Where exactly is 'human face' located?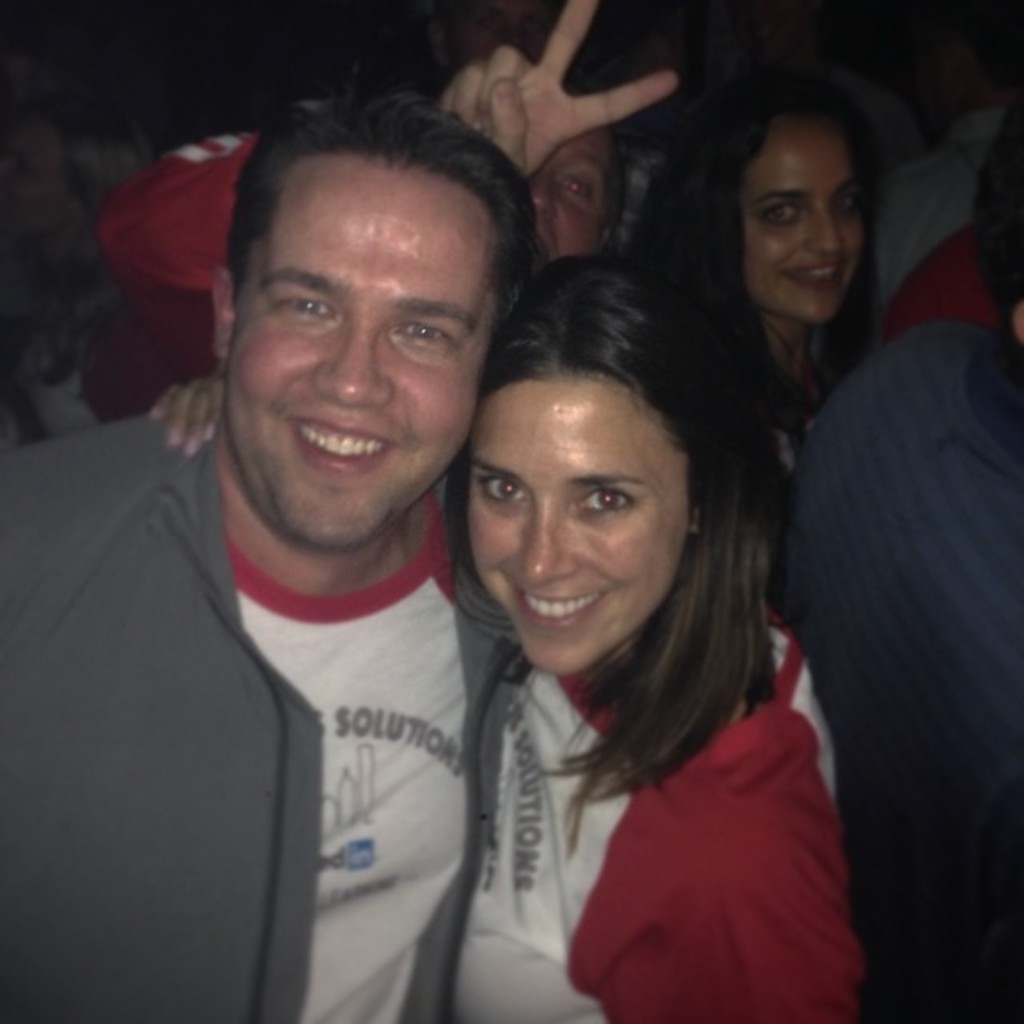
Its bounding box is l=741, t=112, r=866, b=322.
